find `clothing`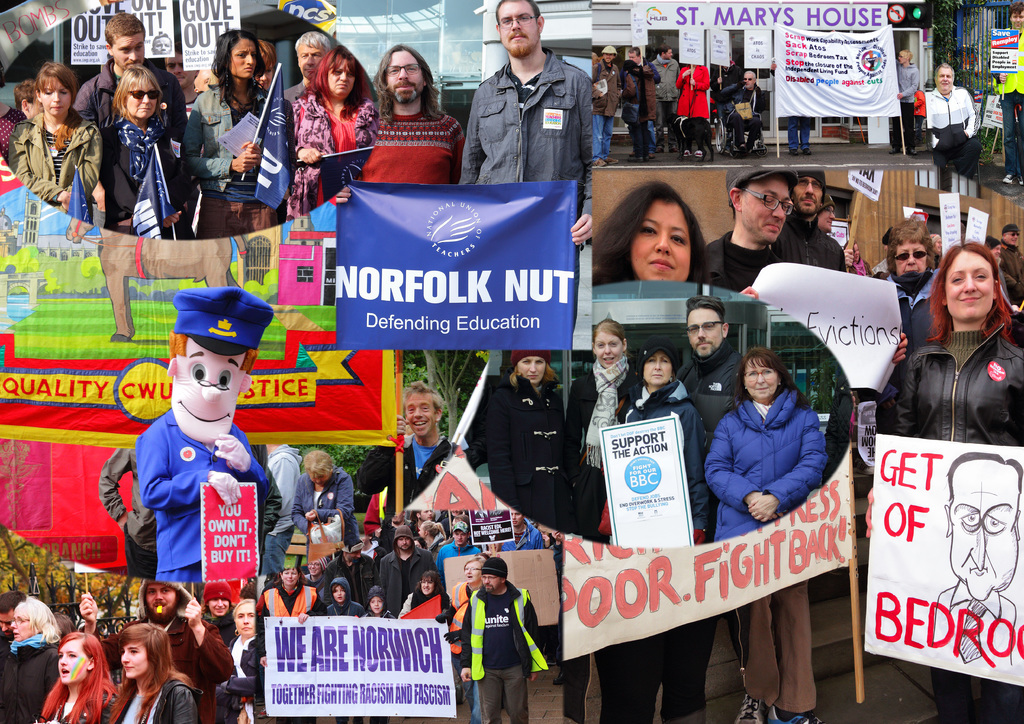
[x1=592, y1=613, x2=717, y2=723]
